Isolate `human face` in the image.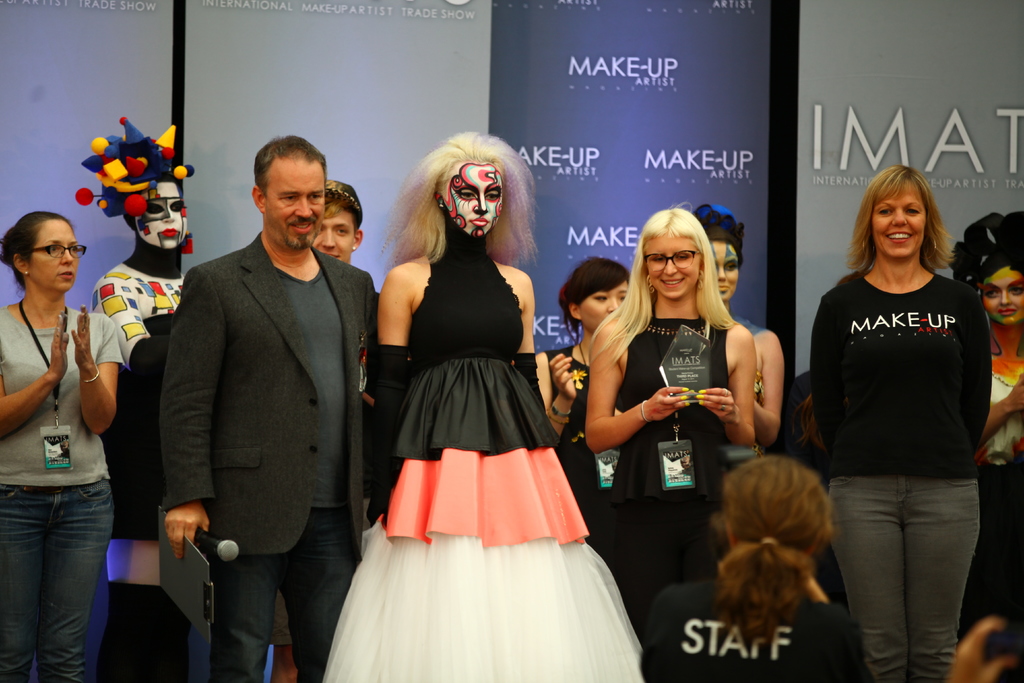
Isolated region: crop(576, 286, 627, 331).
